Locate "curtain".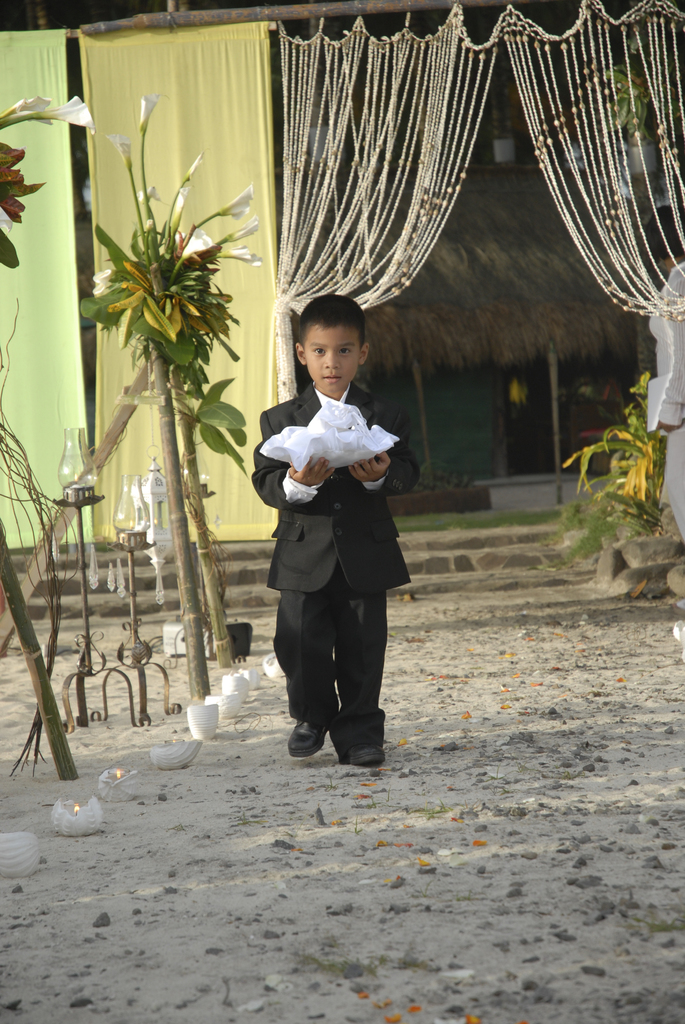
Bounding box: pyautogui.locateOnScreen(0, 29, 95, 554).
